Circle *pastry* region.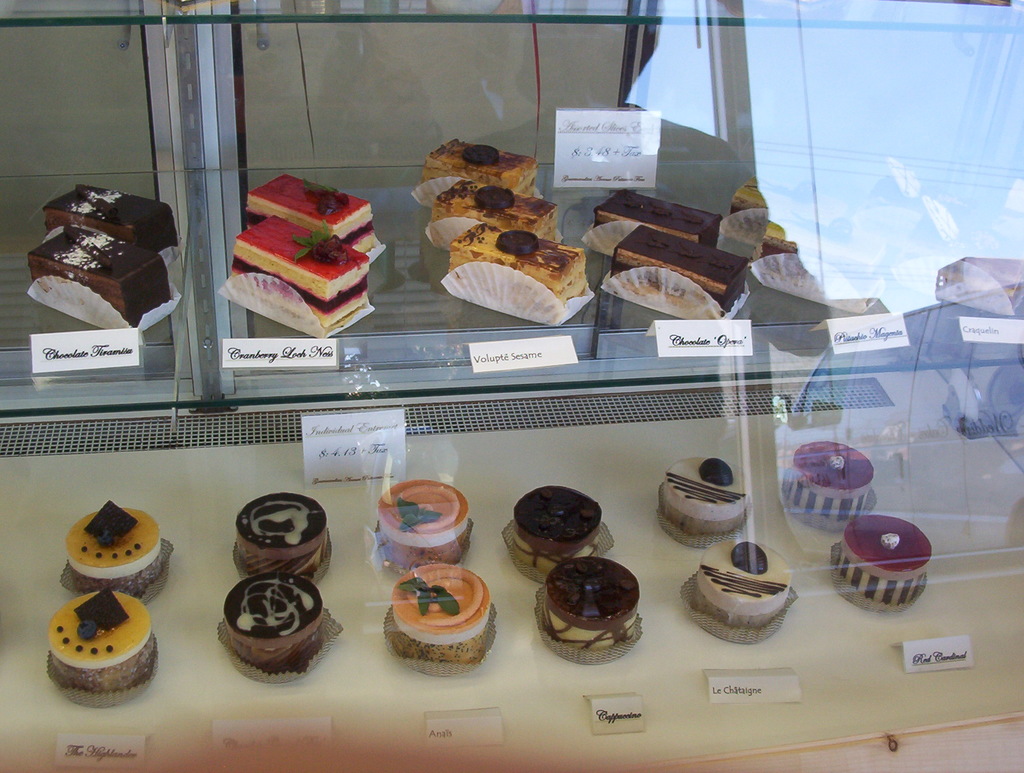
Region: 381:475:473:574.
